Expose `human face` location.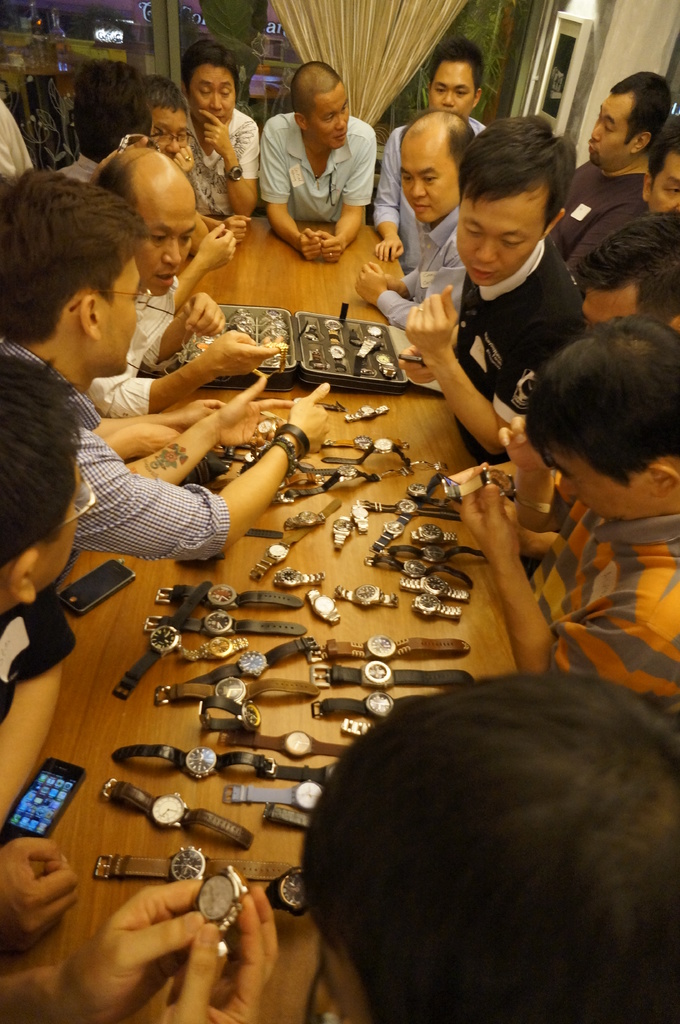
Exposed at [left=432, top=63, right=476, bottom=116].
